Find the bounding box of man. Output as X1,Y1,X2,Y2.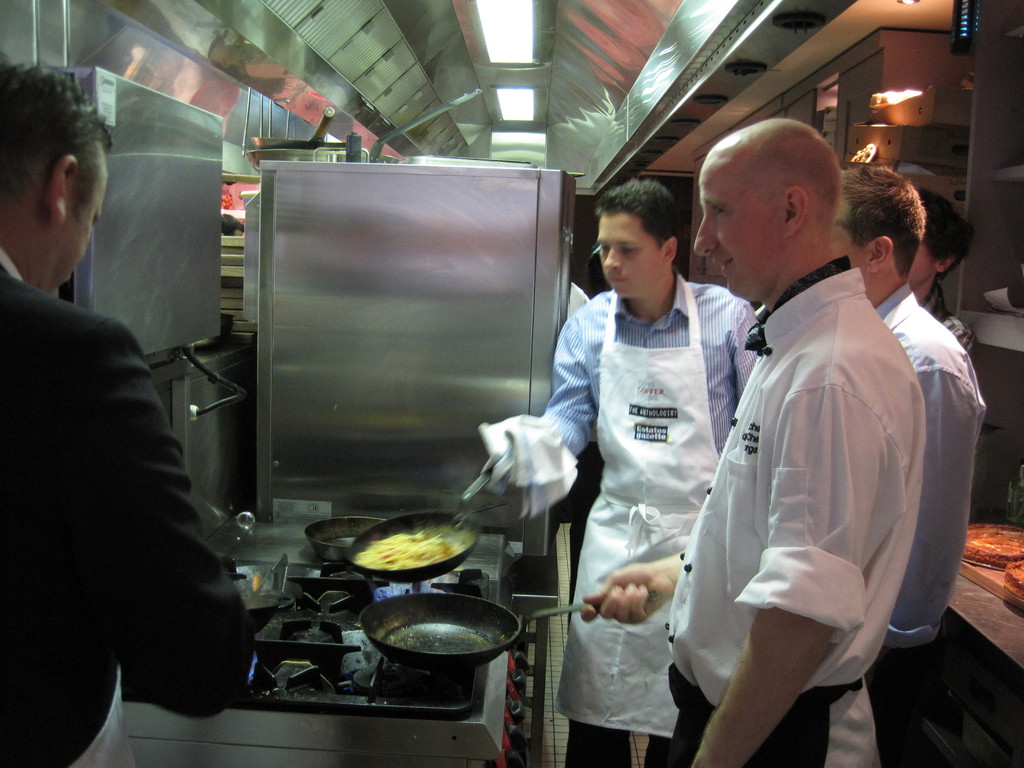
0,51,255,767.
